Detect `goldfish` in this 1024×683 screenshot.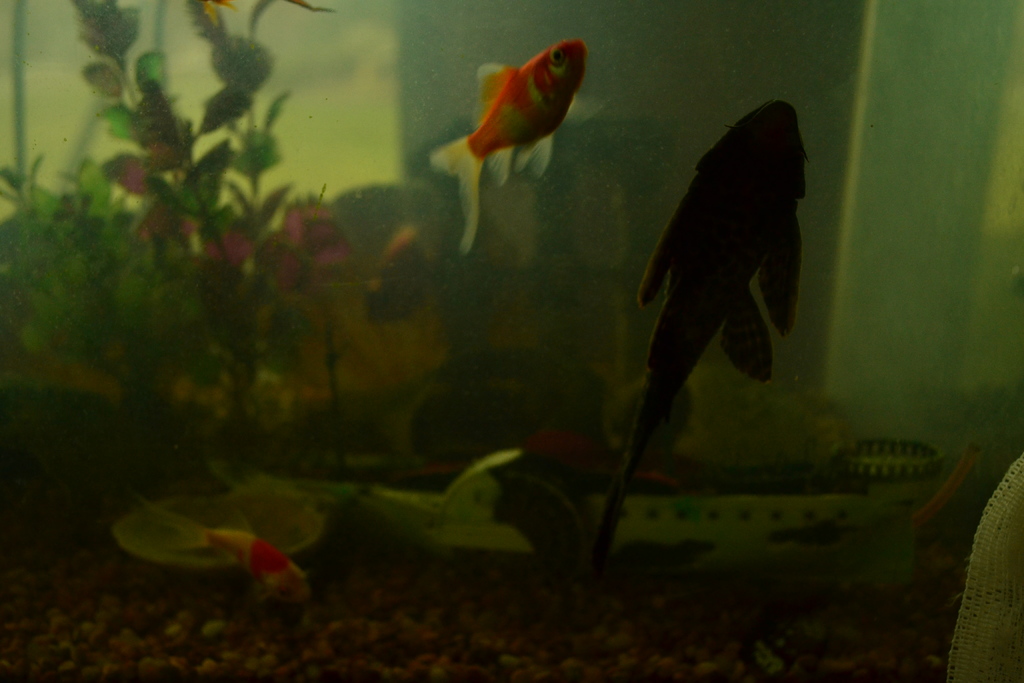
Detection: pyautogui.locateOnScreen(431, 39, 588, 252).
